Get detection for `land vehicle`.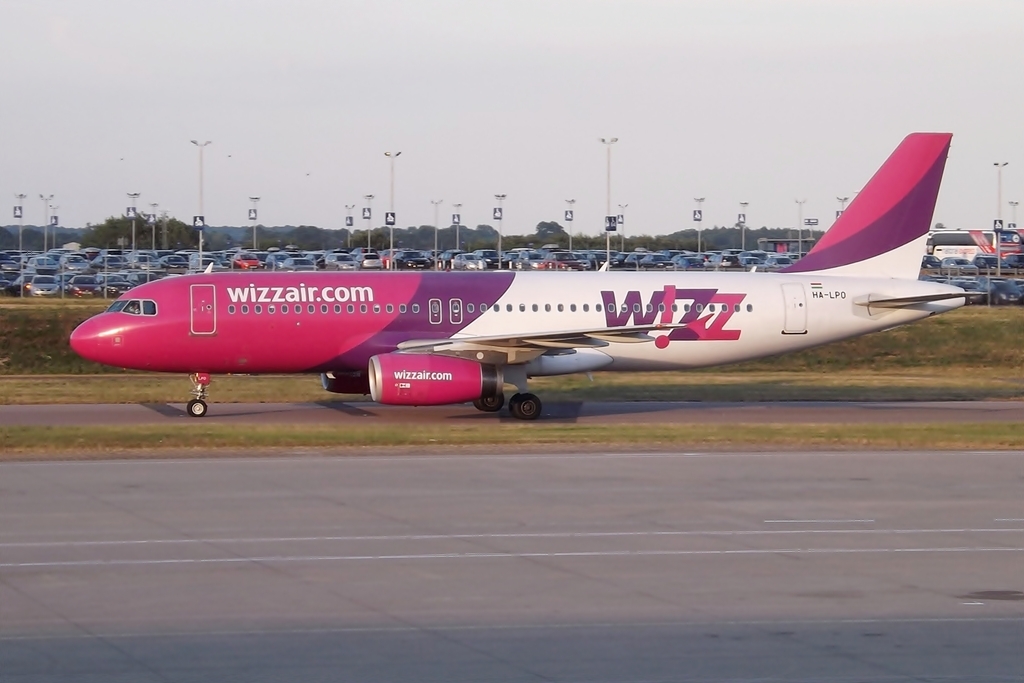
Detection: bbox=[332, 254, 364, 270].
